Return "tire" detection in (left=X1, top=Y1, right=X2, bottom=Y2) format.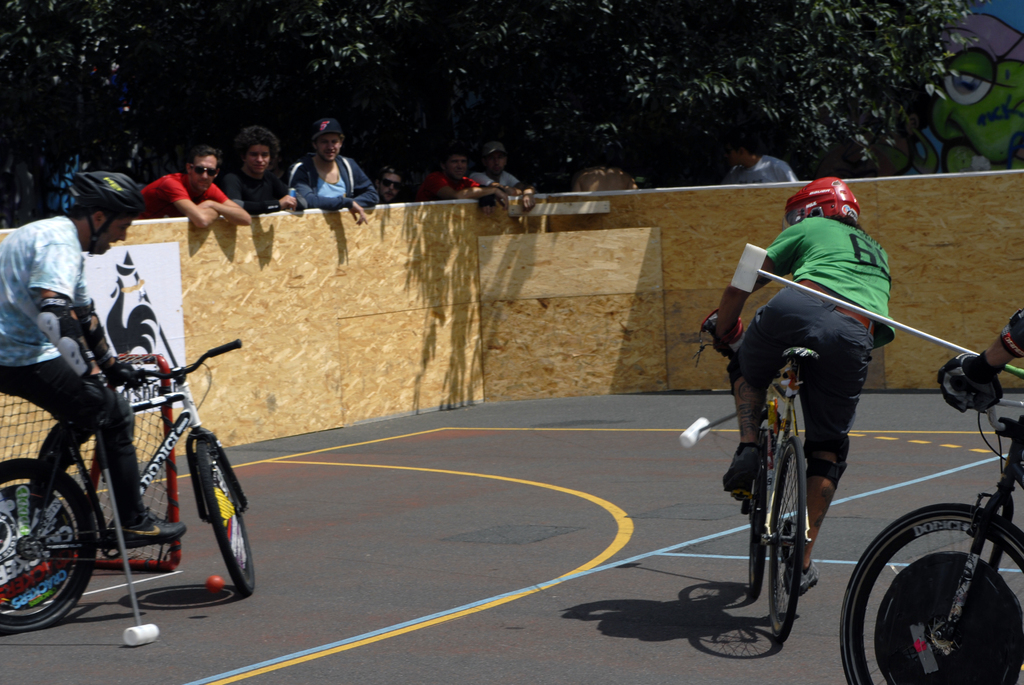
(left=760, top=432, right=814, bottom=647).
